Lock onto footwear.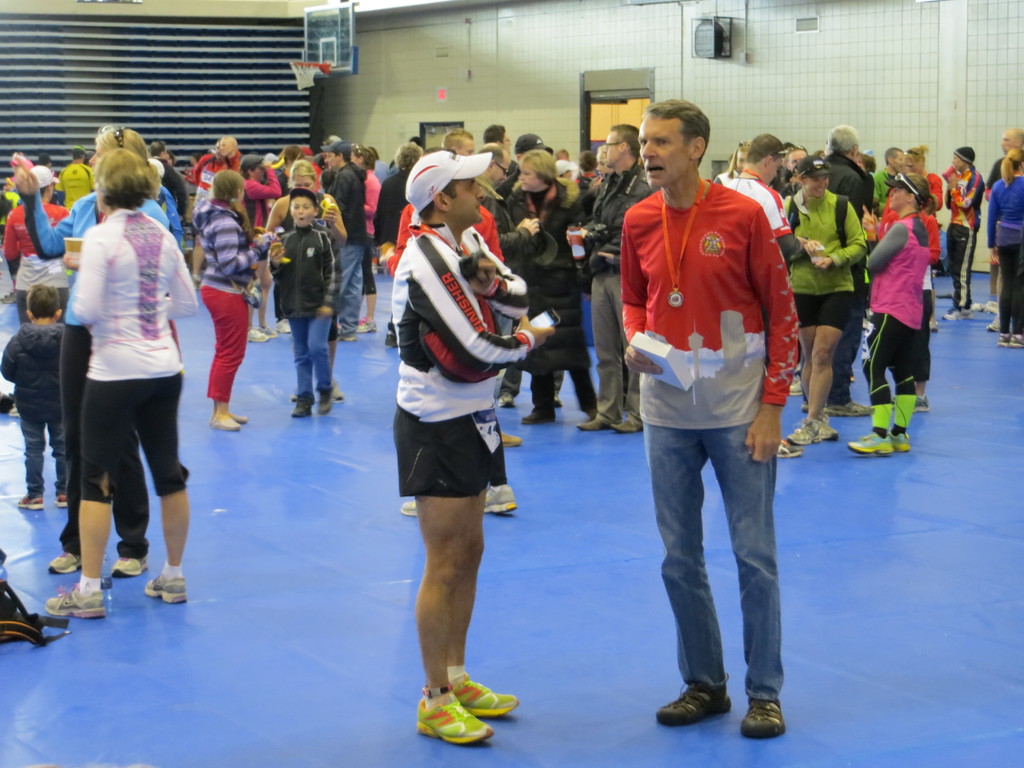
Locked: [336, 383, 346, 401].
